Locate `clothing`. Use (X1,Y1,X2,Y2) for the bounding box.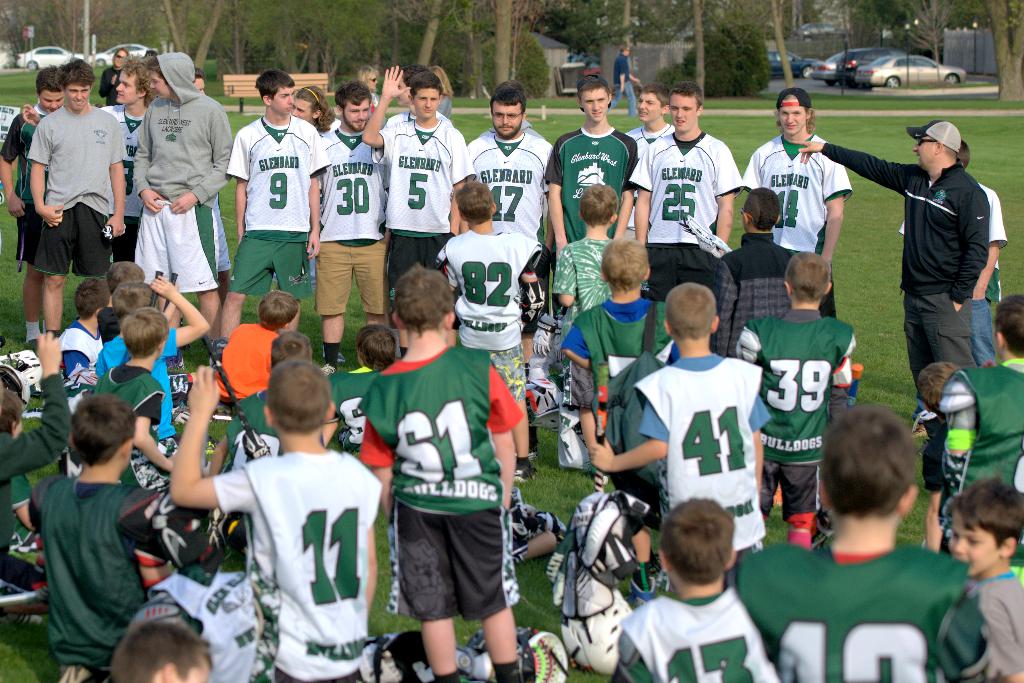
(316,134,383,297).
